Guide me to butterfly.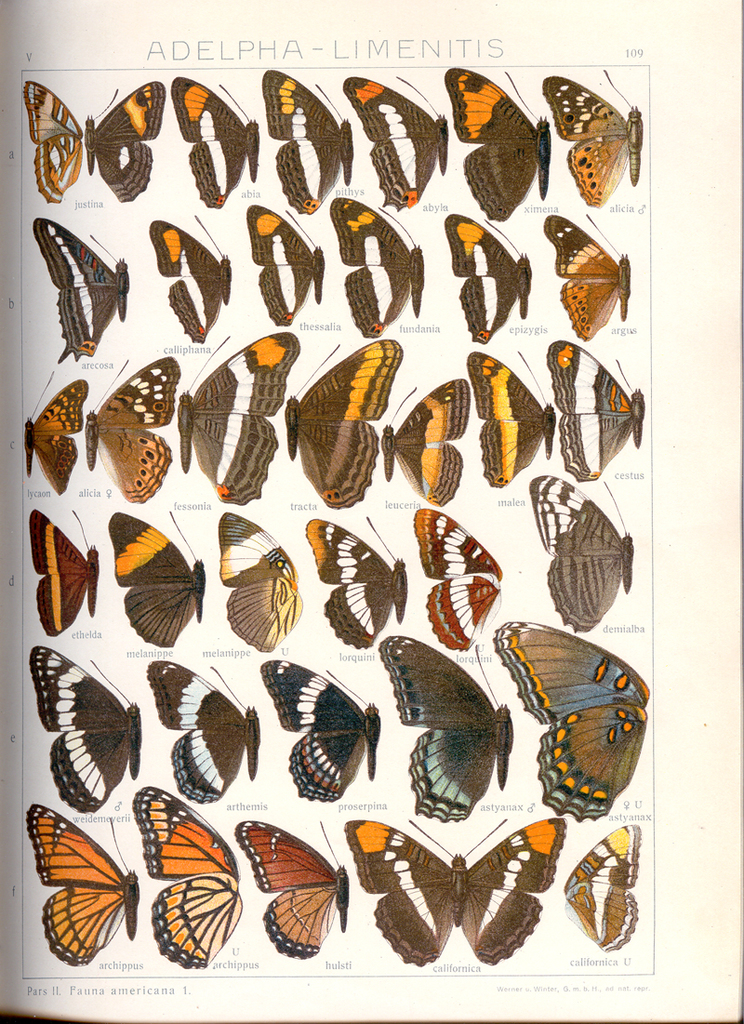
Guidance: Rect(152, 222, 232, 337).
